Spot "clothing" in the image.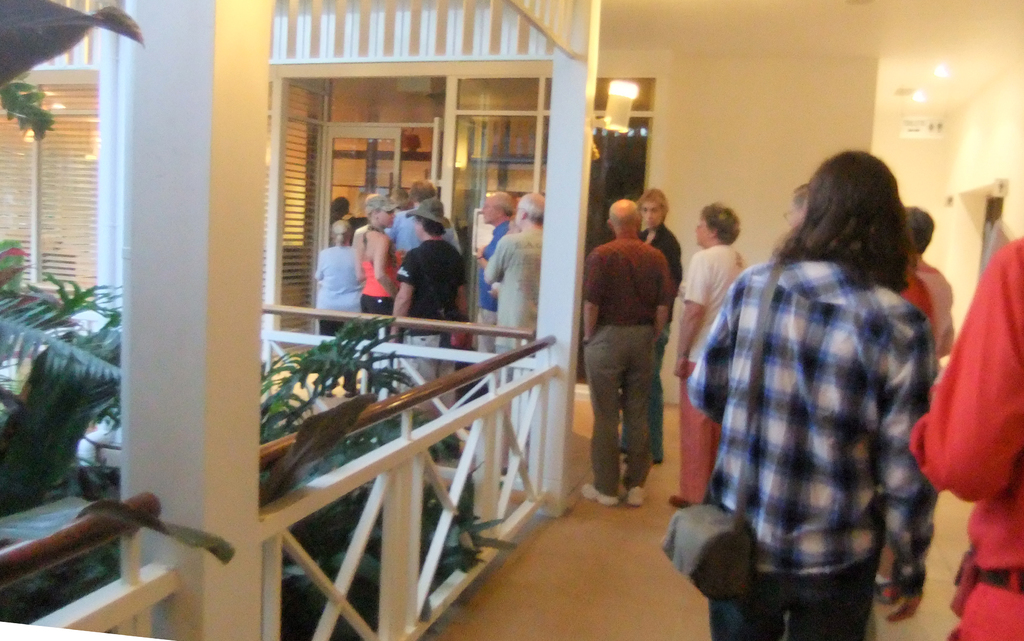
"clothing" found at rect(910, 234, 1023, 640).
